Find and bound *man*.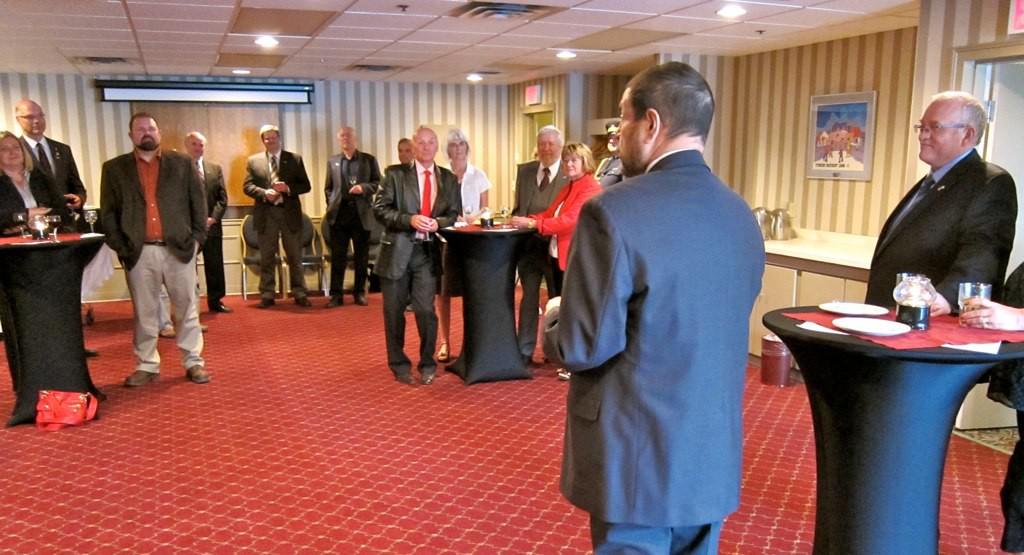
Bound: {"x1": 554, "y1": 66, "x2": 776, "y2": 552}.
